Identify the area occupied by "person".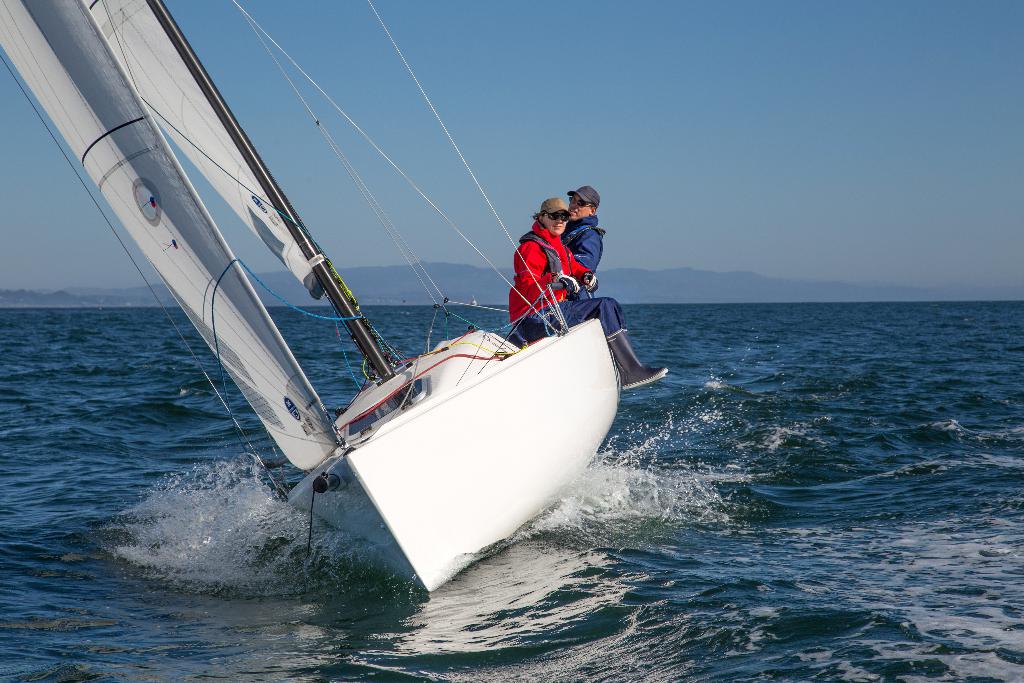
Area: select_region(509, 195, 668, 389).
